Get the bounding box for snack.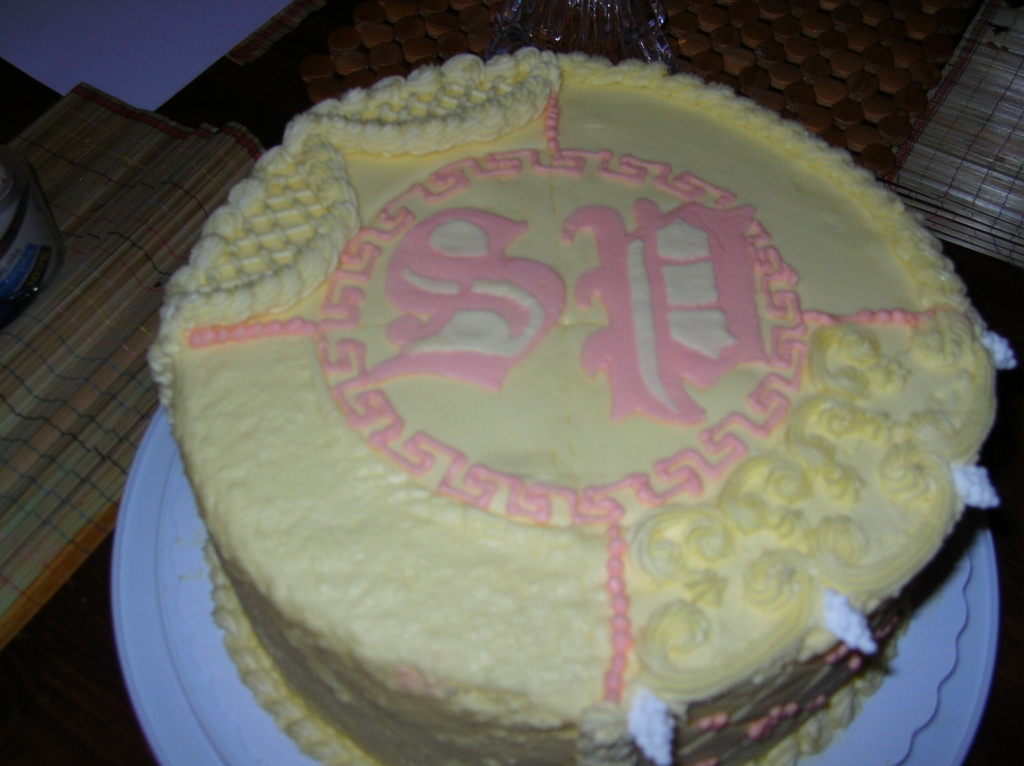
left=79, top=31, right=957, bottom=750.
